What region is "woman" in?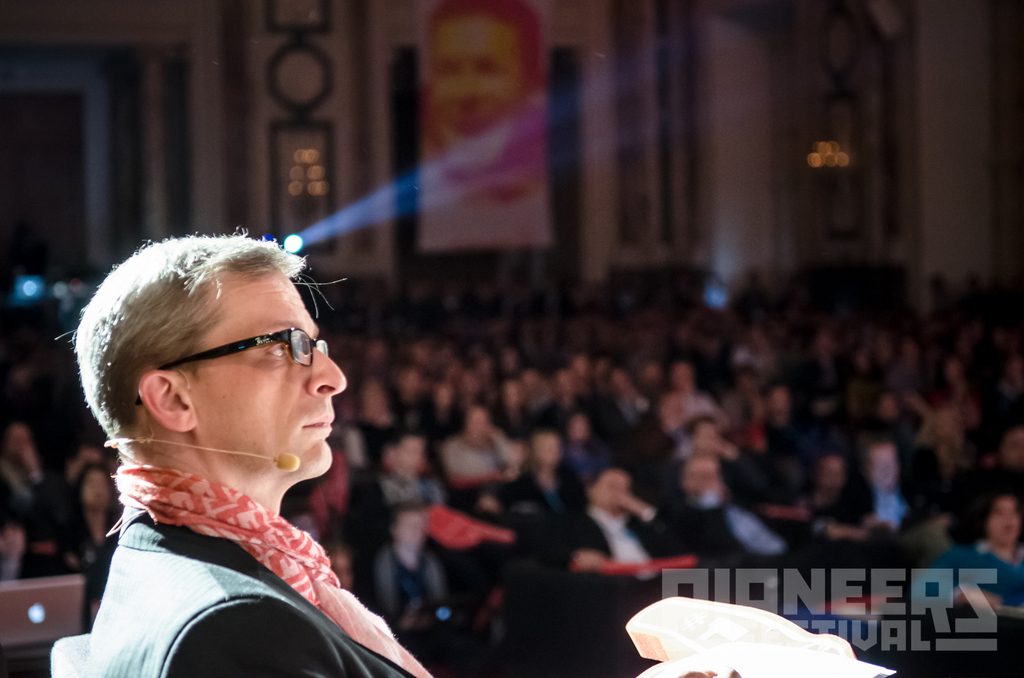
bbox=(362, 425, 460, 650).
